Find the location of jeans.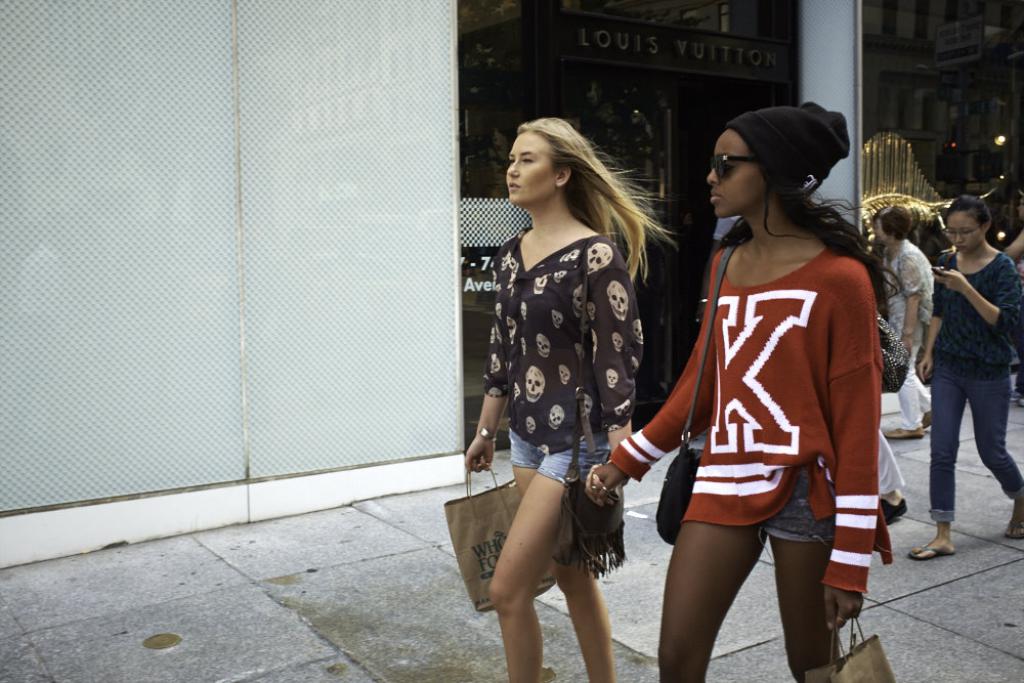
Location: <box>931,374,1012,538</box>.
